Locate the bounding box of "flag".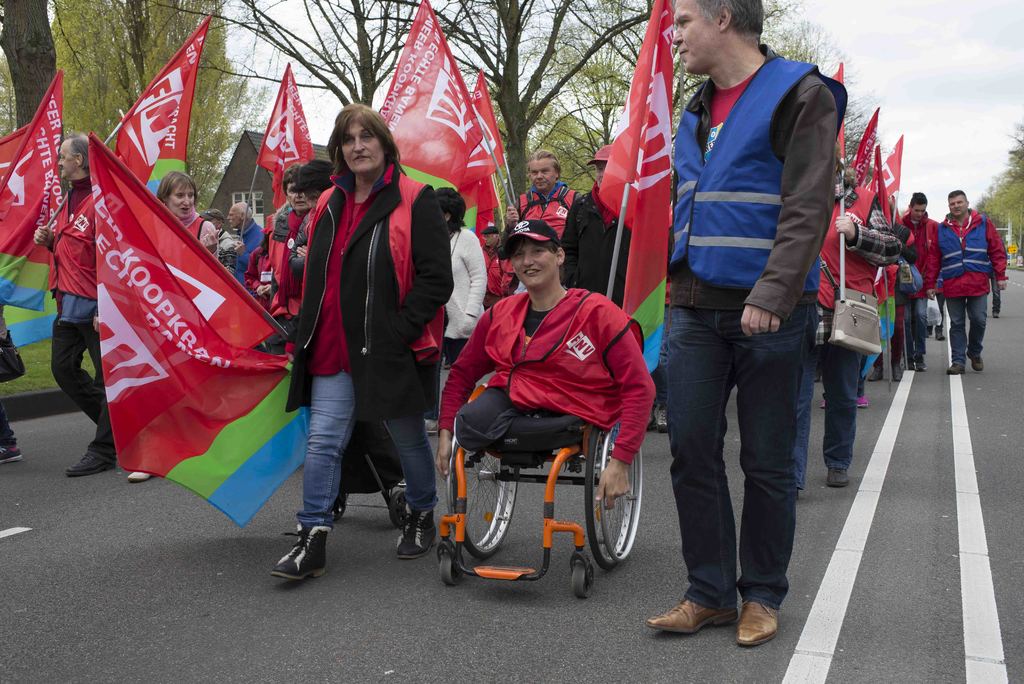
Bounding box: (0, 121, 32, 187).
